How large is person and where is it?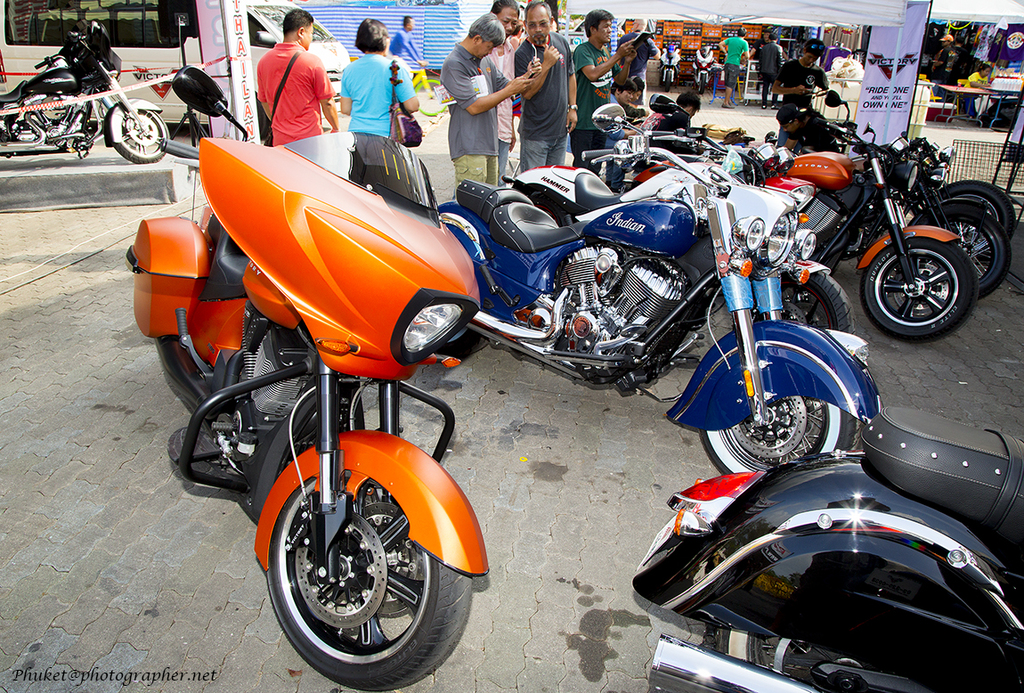
Bounding box: BBox(568, 8, 635, 160).
